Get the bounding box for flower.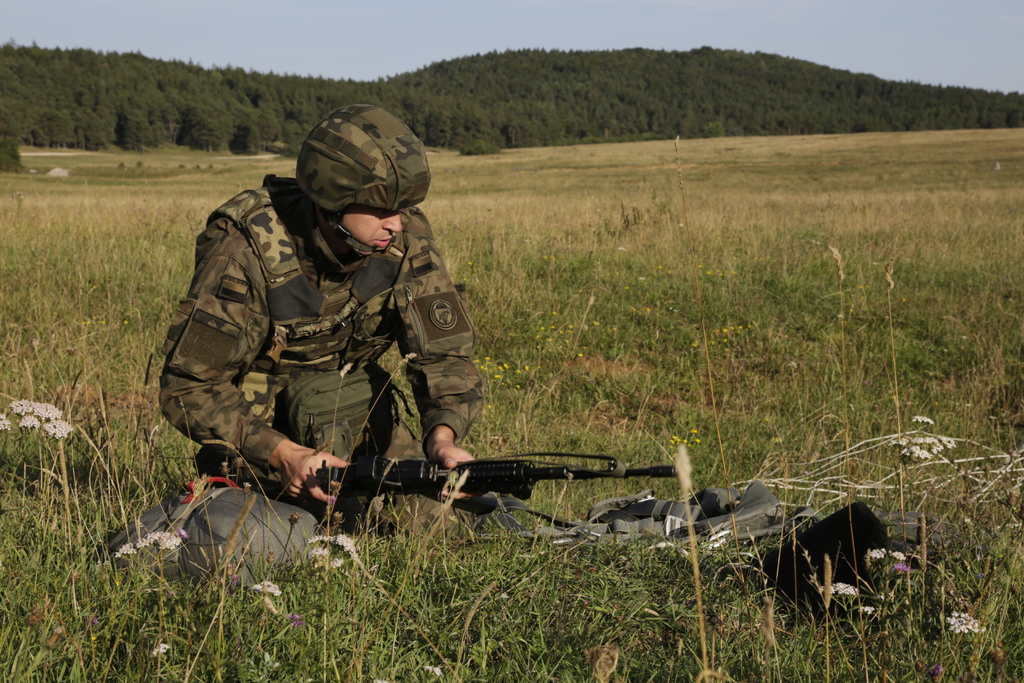
rect(945, 609, 991, 635).
